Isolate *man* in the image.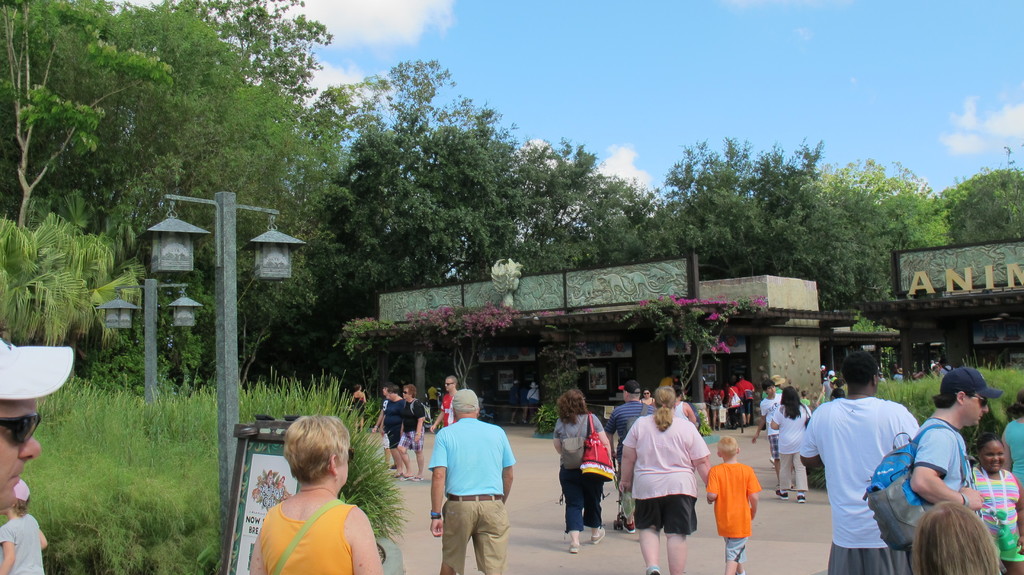
Isolated region: {"left": 915, "top": 369, "right": 992, "bottom": 574}.
